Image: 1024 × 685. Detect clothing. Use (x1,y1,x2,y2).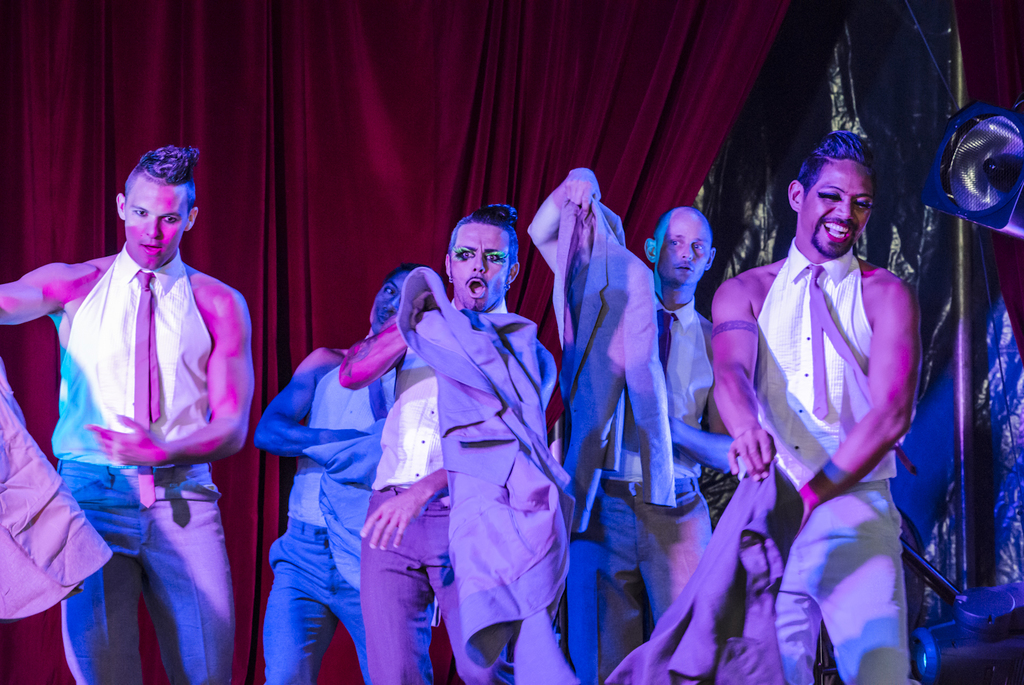
(260,365,399,684).
